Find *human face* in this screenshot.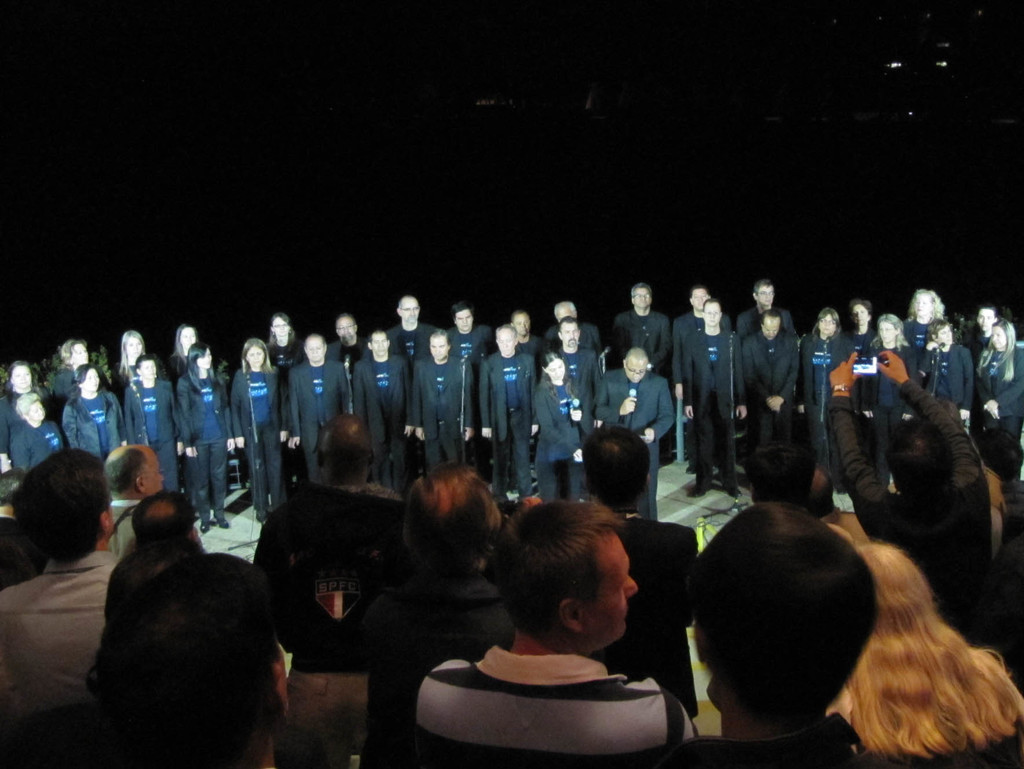
The bounding box for *human face* is {"left": 80, "top": 370, "right": 100, "bottom": 395}.
